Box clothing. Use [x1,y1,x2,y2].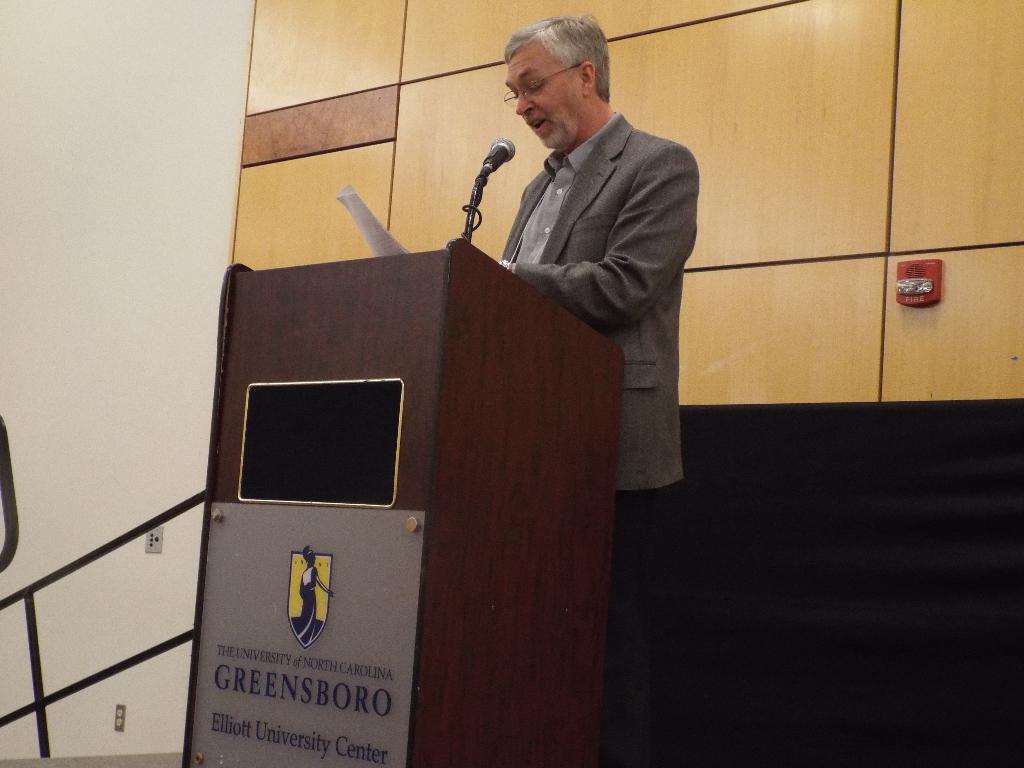
[478,102,699,767].
